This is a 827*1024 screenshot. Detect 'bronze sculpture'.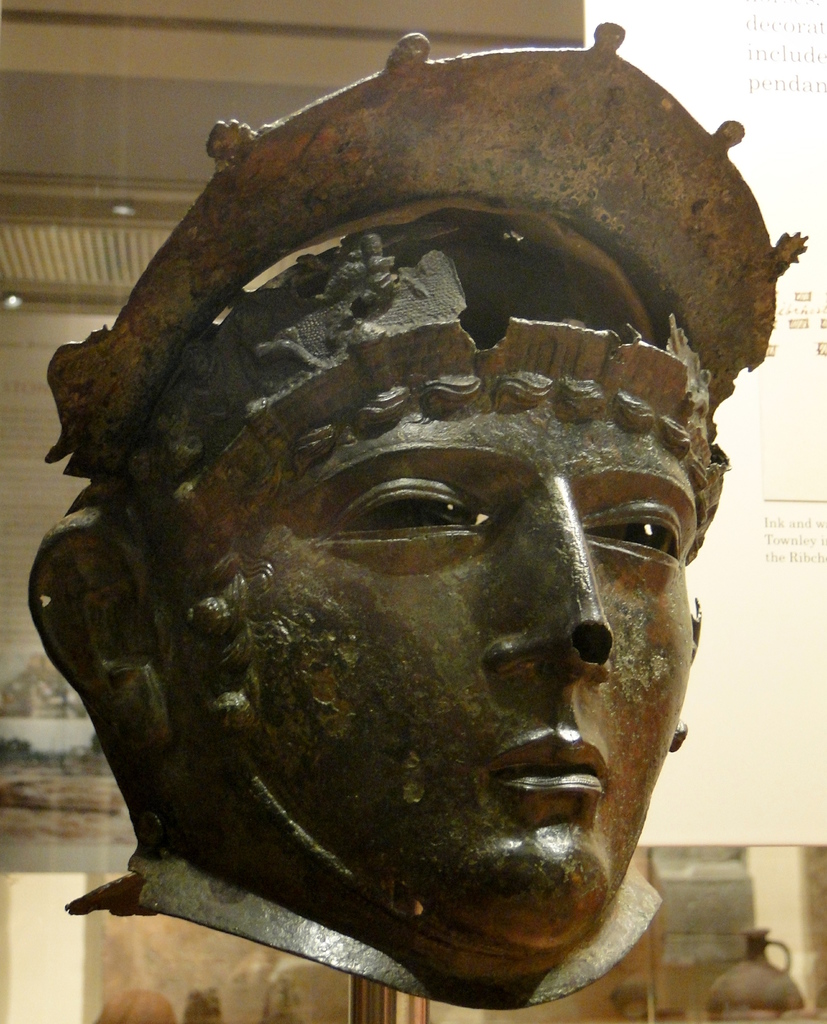
<bbox>29, 25, 791, 1000</bbox>.
